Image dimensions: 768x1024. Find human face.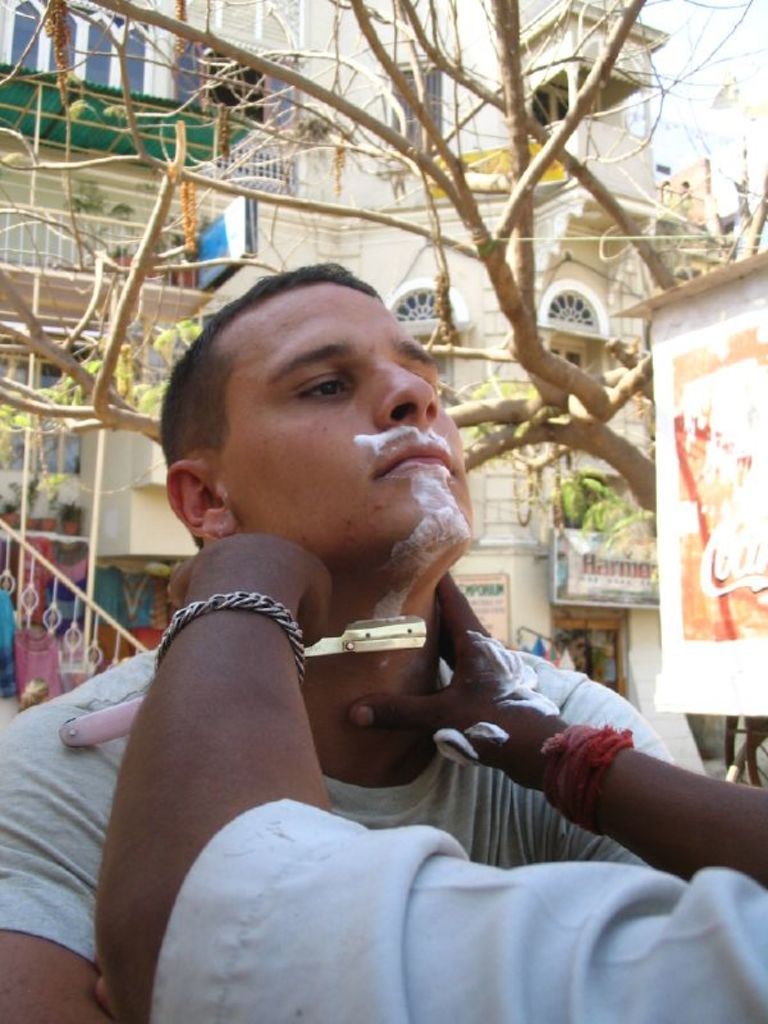
detection(211, 284, 480, 558).
